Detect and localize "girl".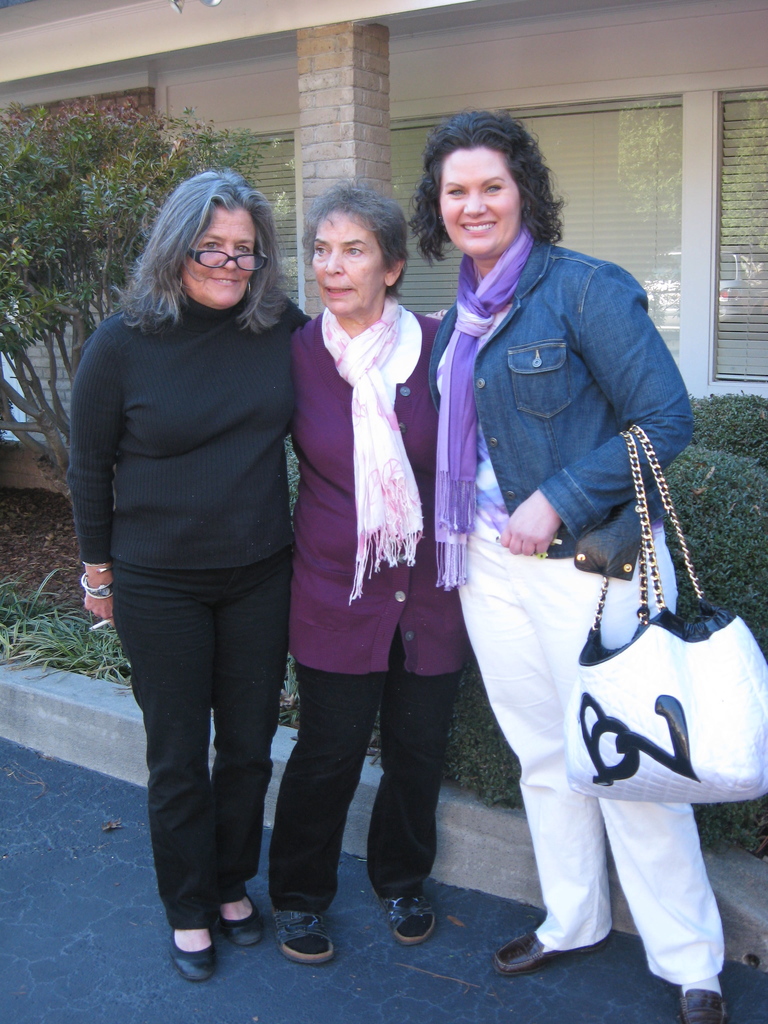
Localized at {"x1": 68, "y1": 168, "x2": 301, "y2": 972}.
